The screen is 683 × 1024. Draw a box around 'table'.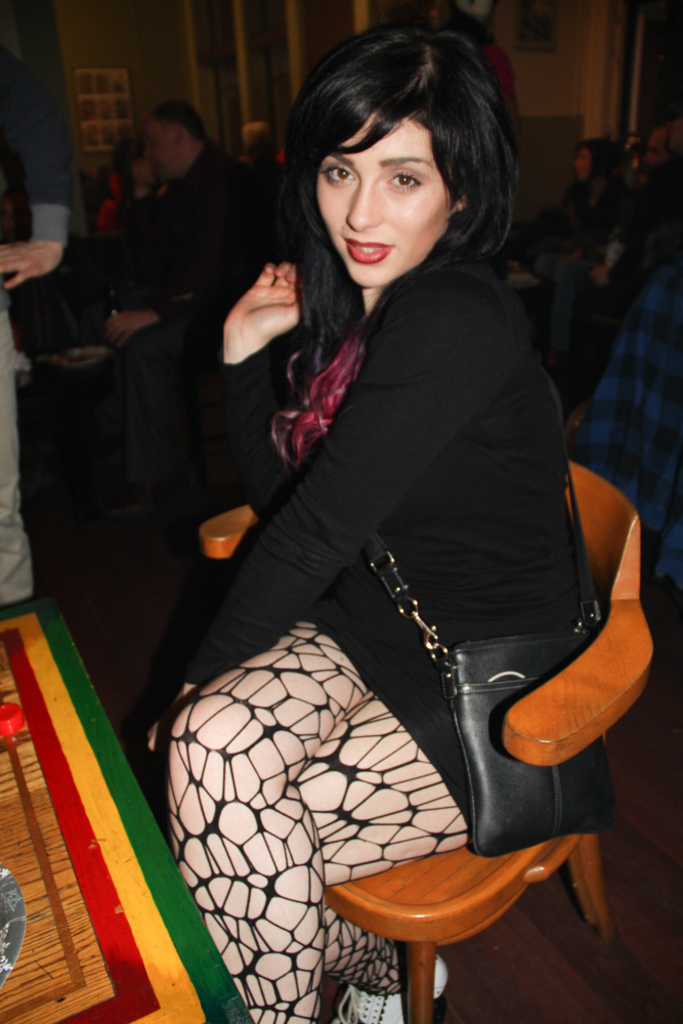
<box>5,559,264,1023</box>.
